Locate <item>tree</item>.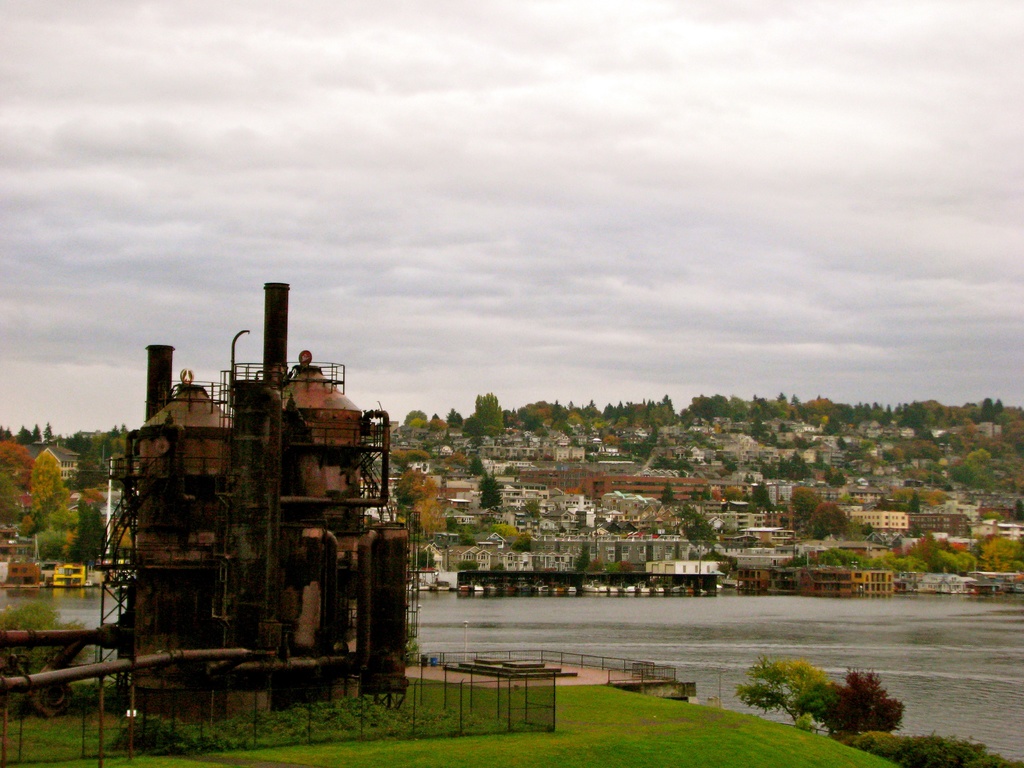
Bounding box: Rect(439, 452, 473, 474).
